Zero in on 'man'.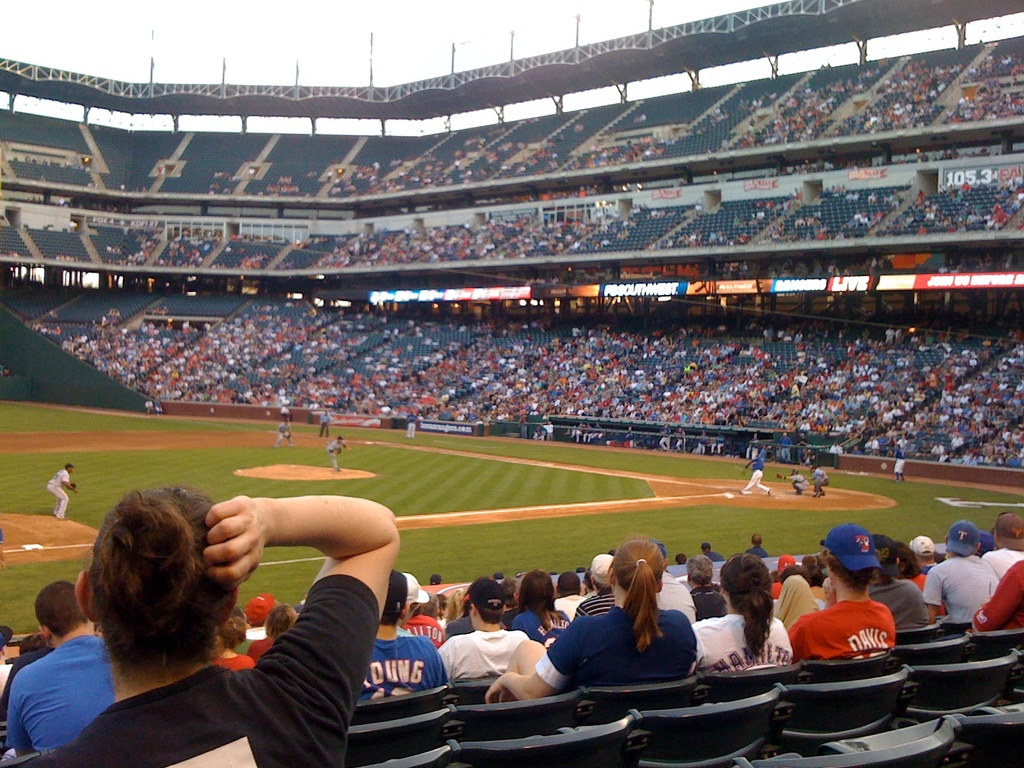
Zeroed in: bbox=(438, 580, 531, 679).
